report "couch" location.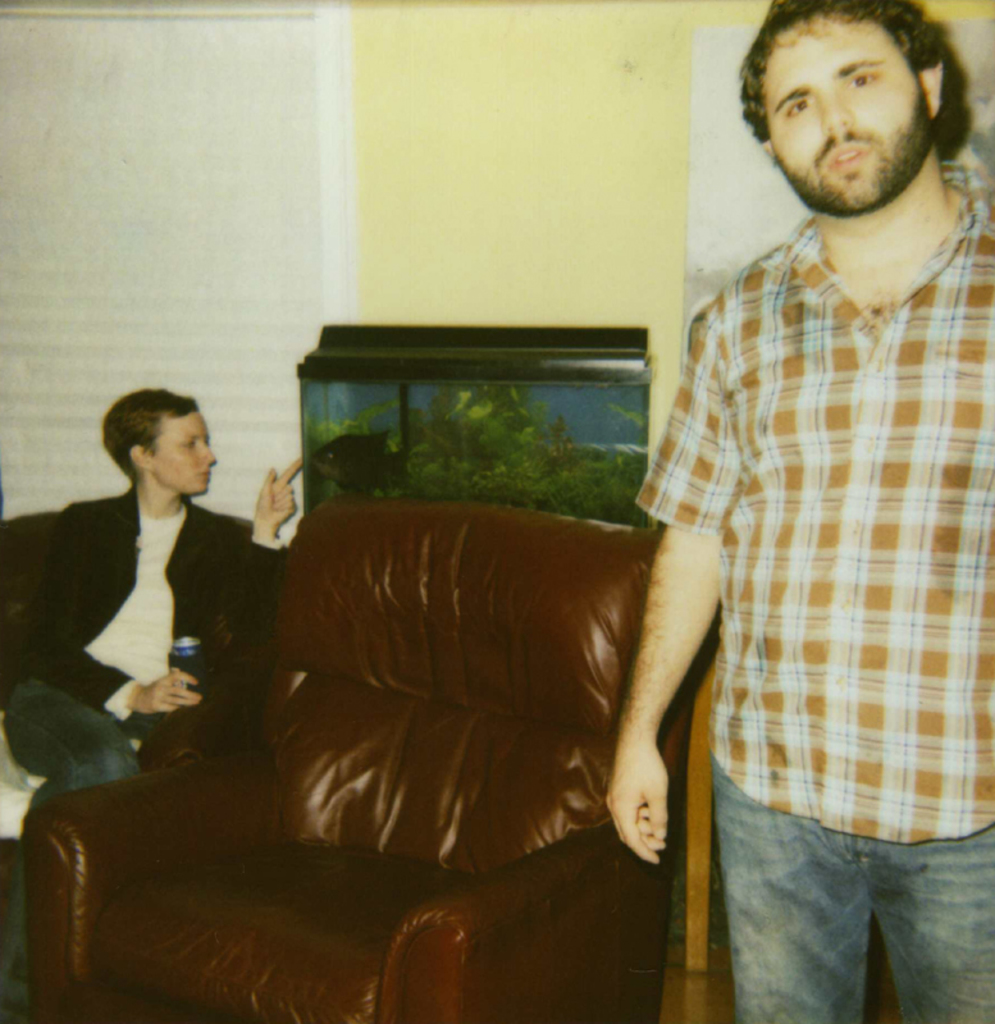
Report: <box>19,497,722,1023</box>.
